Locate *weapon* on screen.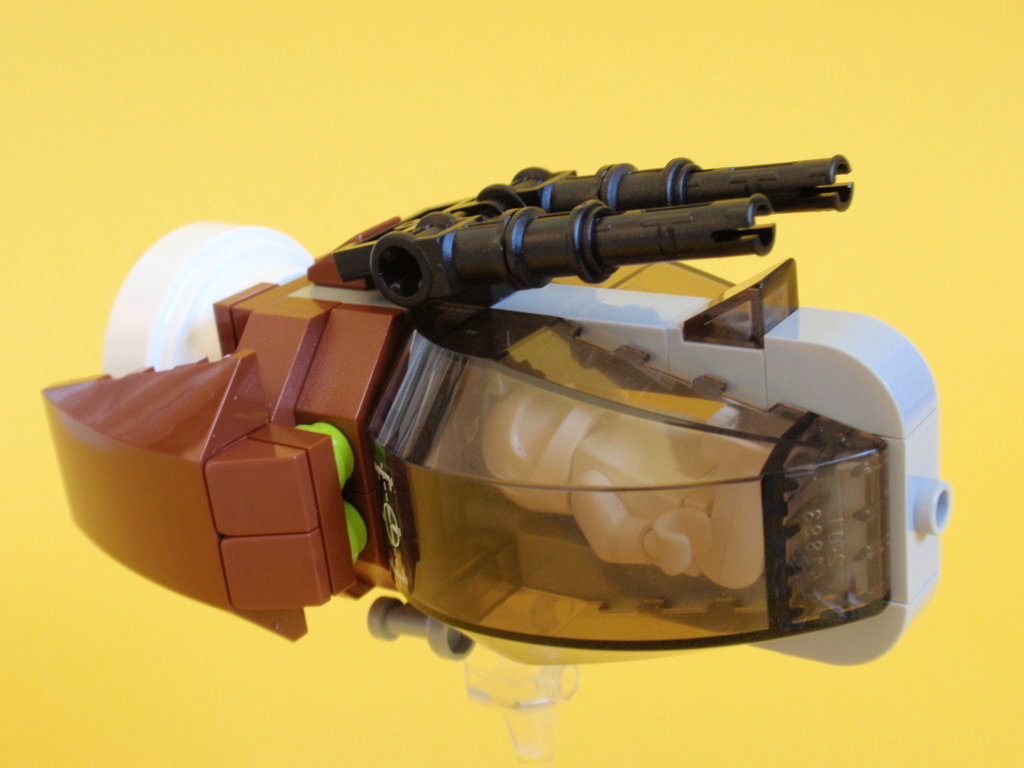
On screen at <box>84,109,906,656</box>.
